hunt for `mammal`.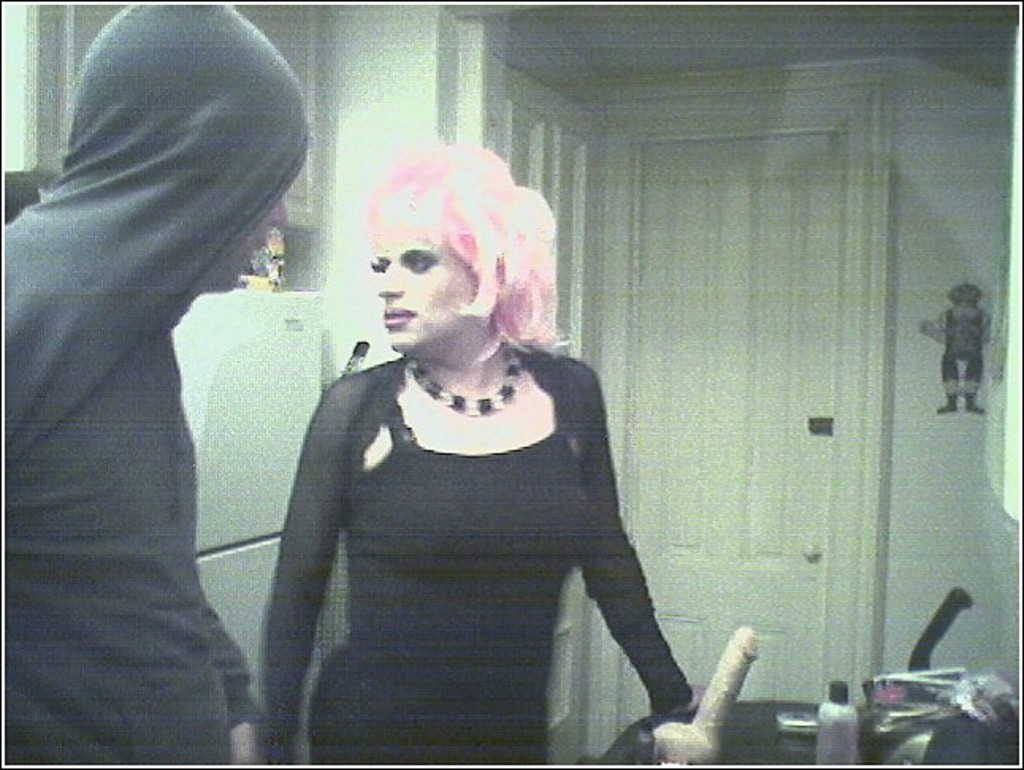
Hunted down at locate(17, 43, 279, 762).
